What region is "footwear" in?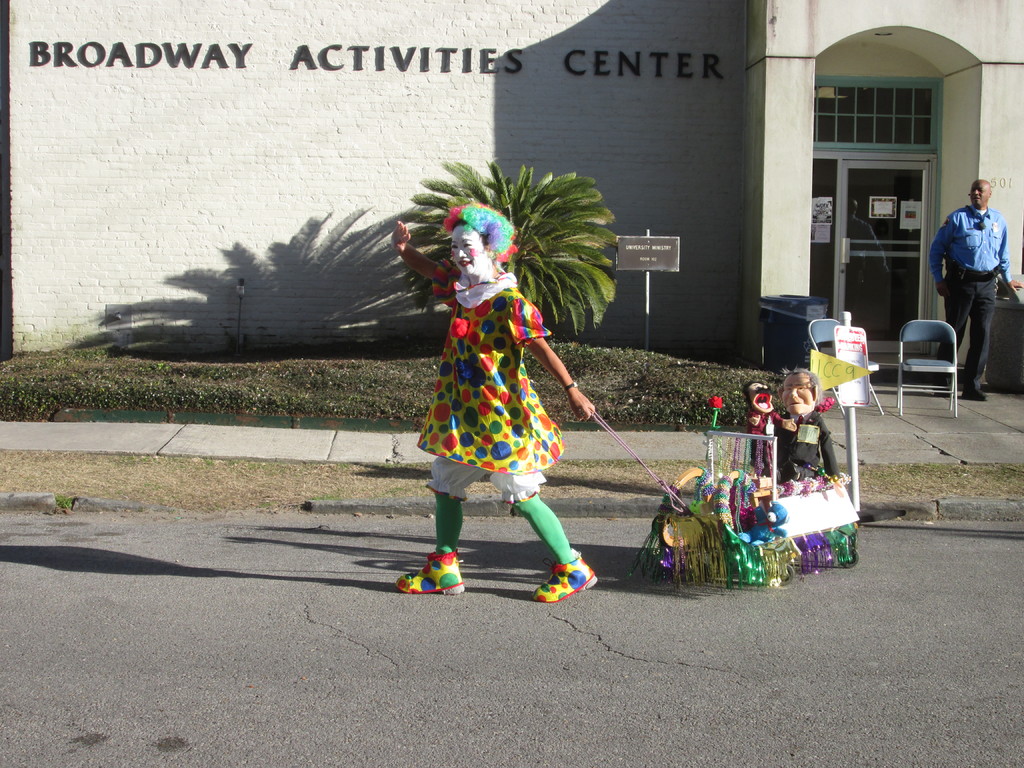
[962, 387, 989, 399].
